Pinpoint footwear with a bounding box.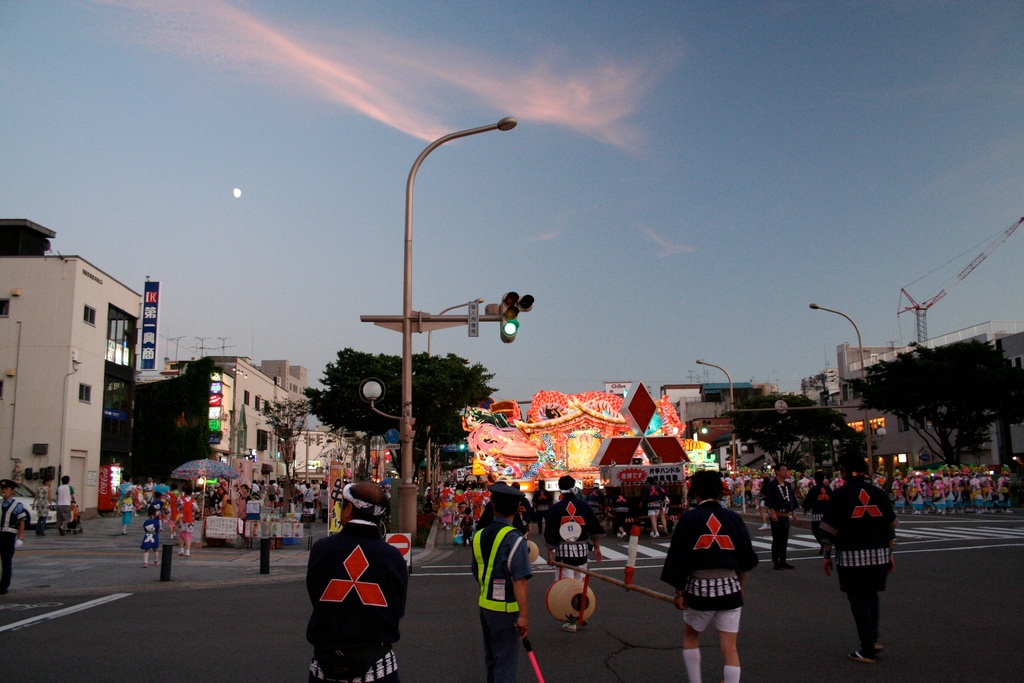
562,621,575,630.
